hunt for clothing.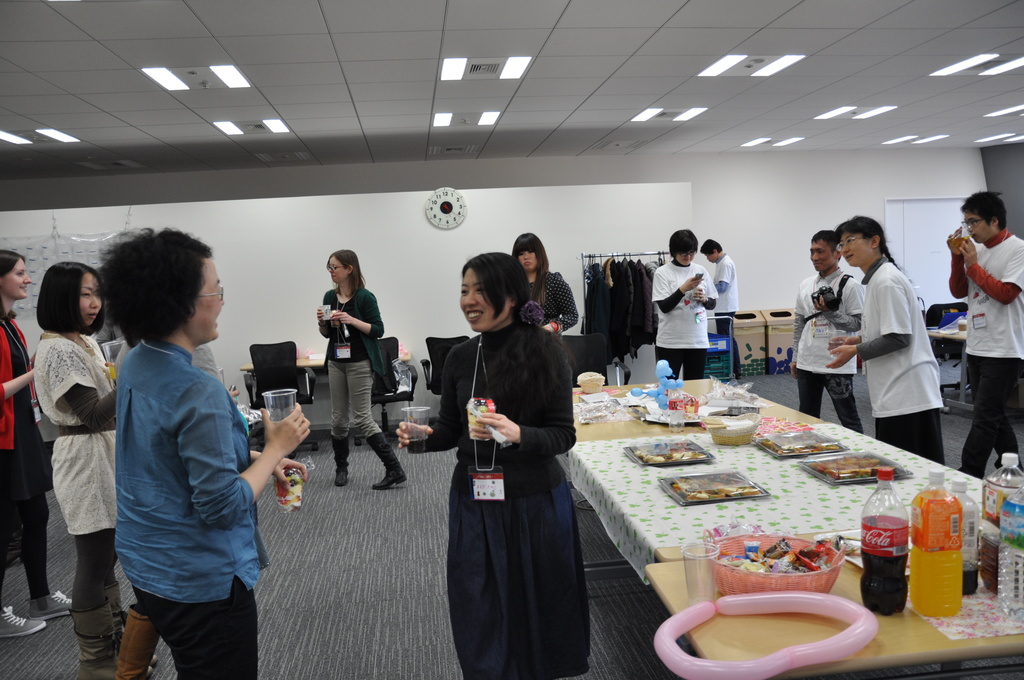
Hunted down at l=651, t=259, r=716, b=380.
